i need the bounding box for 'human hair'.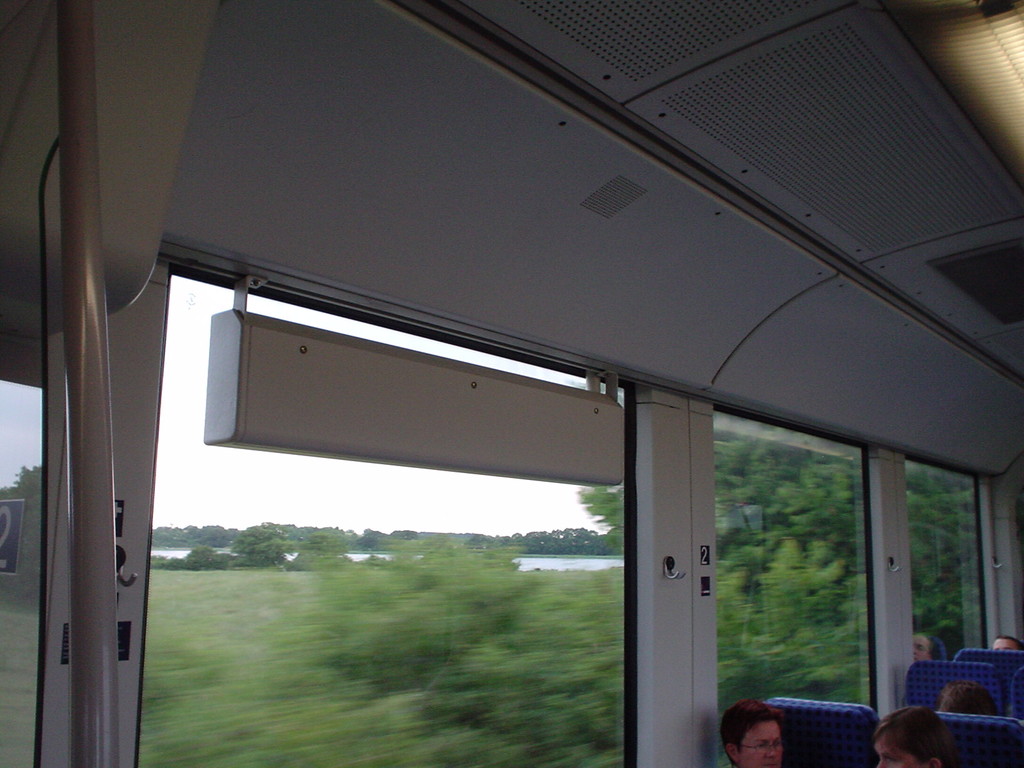
Here it is: l=719, t=695, r=789, b=767.
